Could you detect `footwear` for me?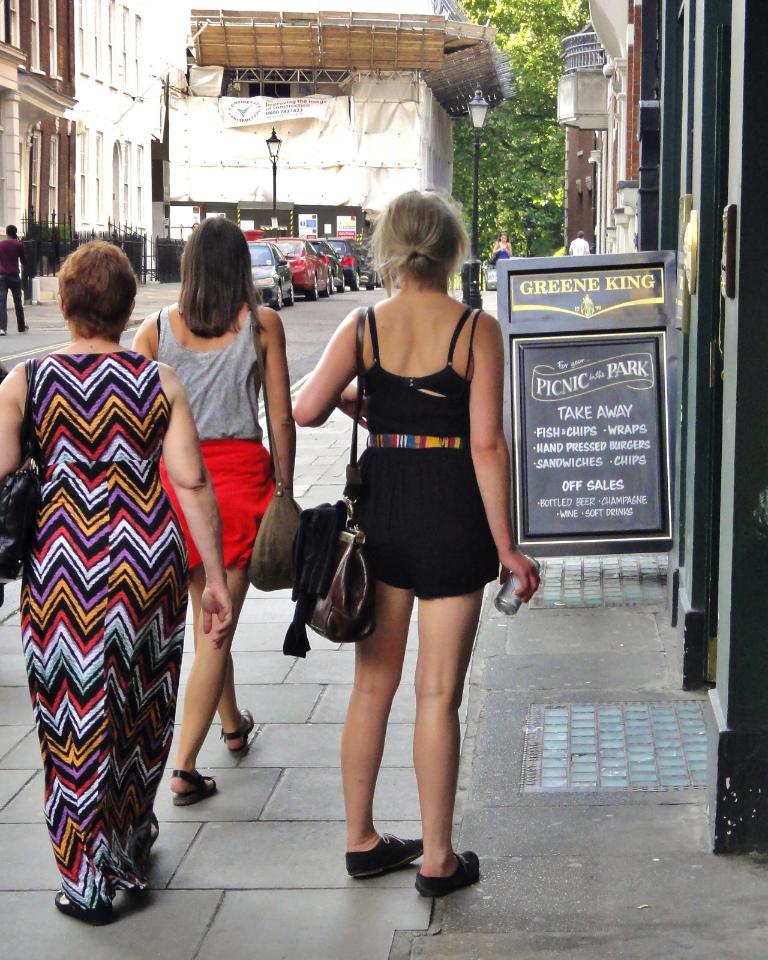
Detection result: l=223, t=709, r=256, b=755.
